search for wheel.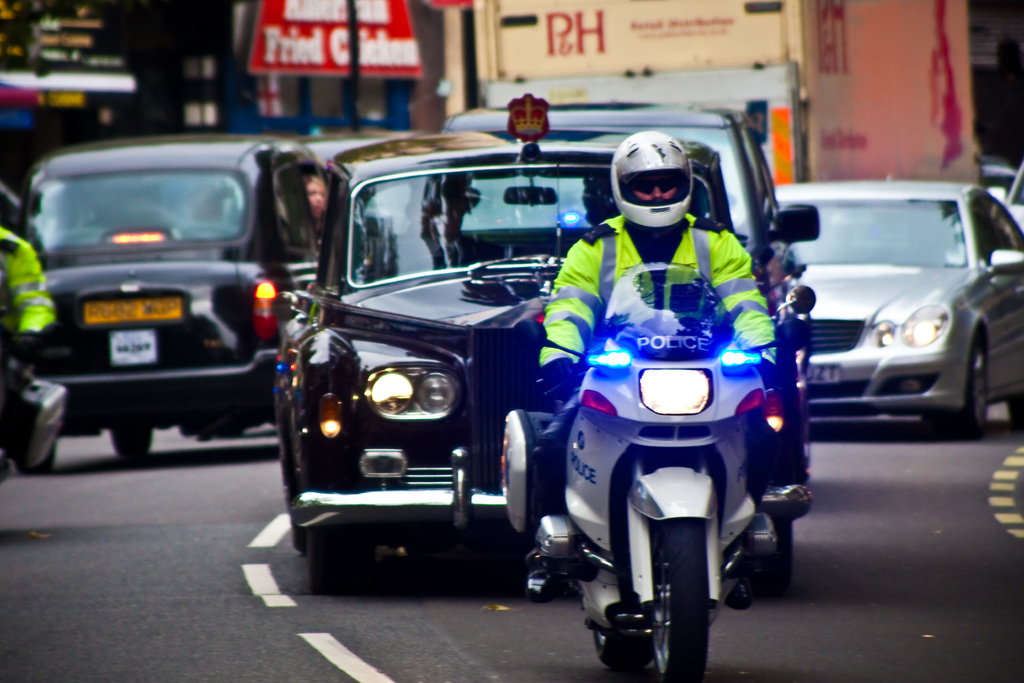
Found at <region>589, 626, 656, 672</region>.
